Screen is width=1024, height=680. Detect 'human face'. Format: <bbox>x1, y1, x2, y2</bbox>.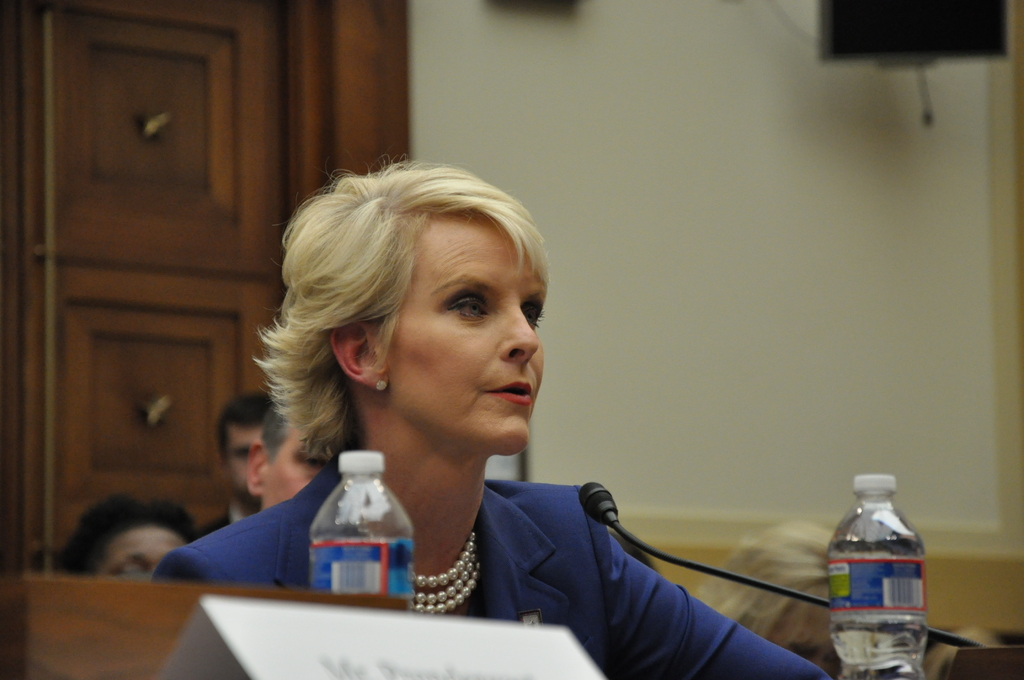
<bbox>86, 526, 193, 585</bbox>.
